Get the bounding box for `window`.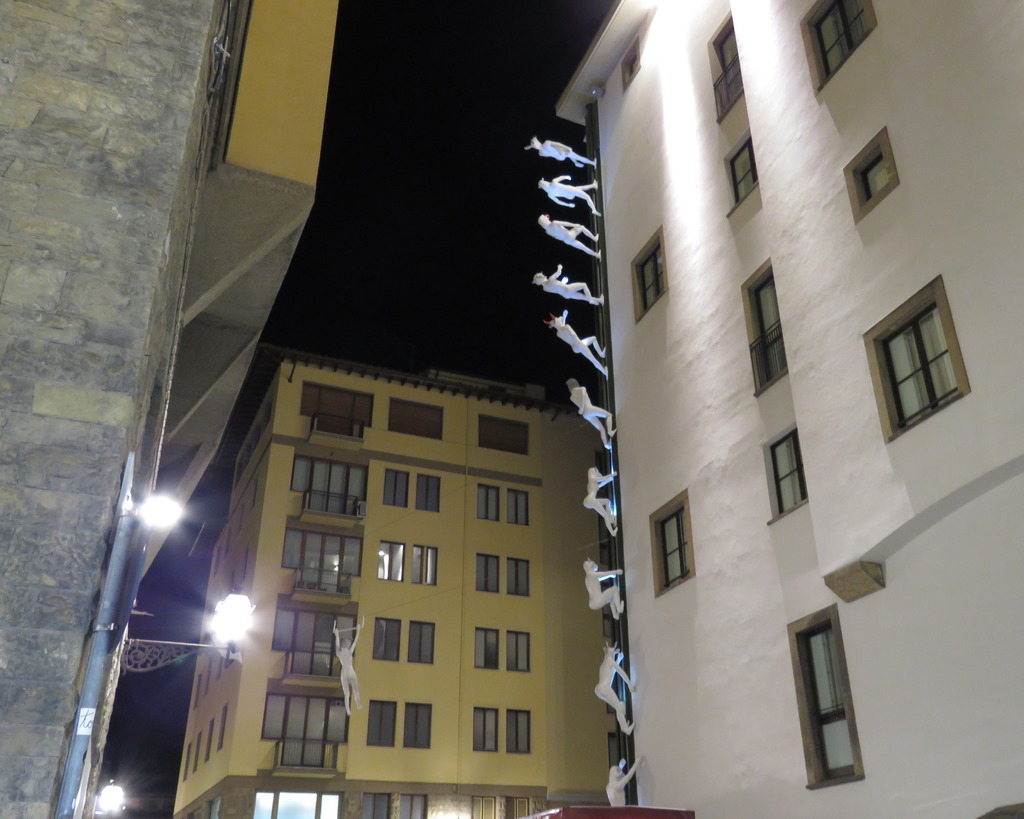
pyautogui.locateOnScreen(287, 454, 369, 499).
